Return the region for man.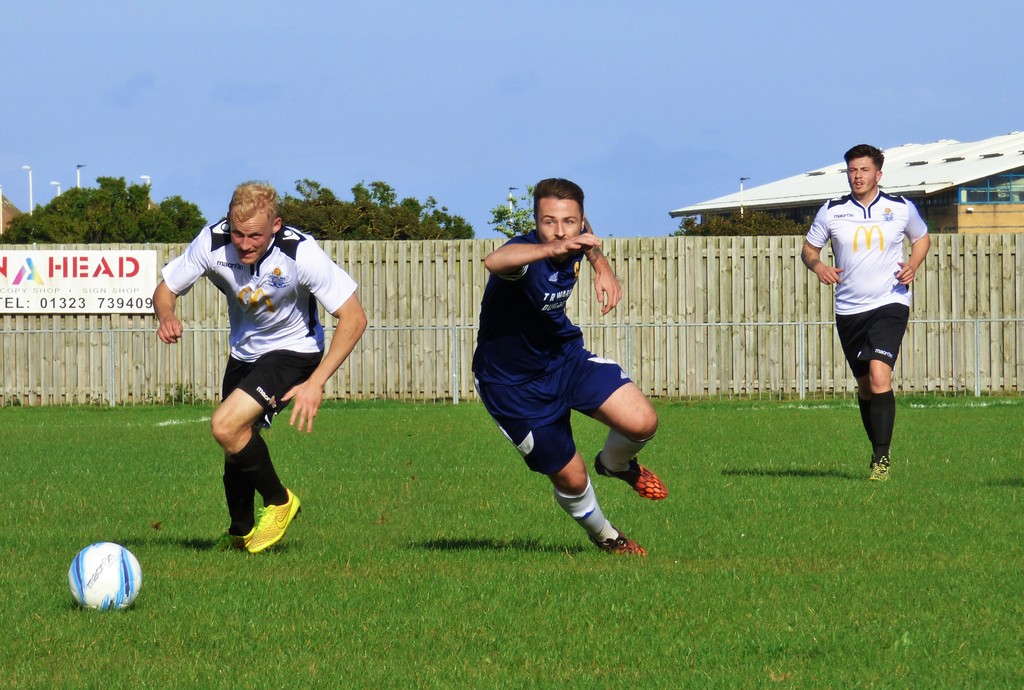
{"x1": 473, "y1": 176, "x2": 668, "y2": 554}.
